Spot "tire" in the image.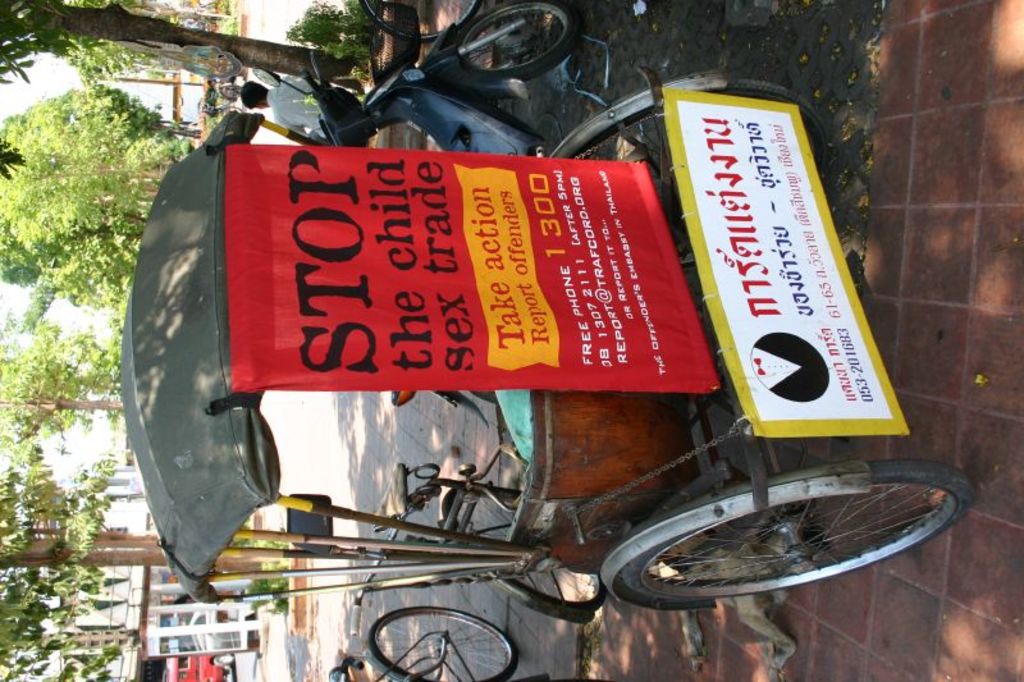
"tire" found at box=[586, 450, 936, 636].
